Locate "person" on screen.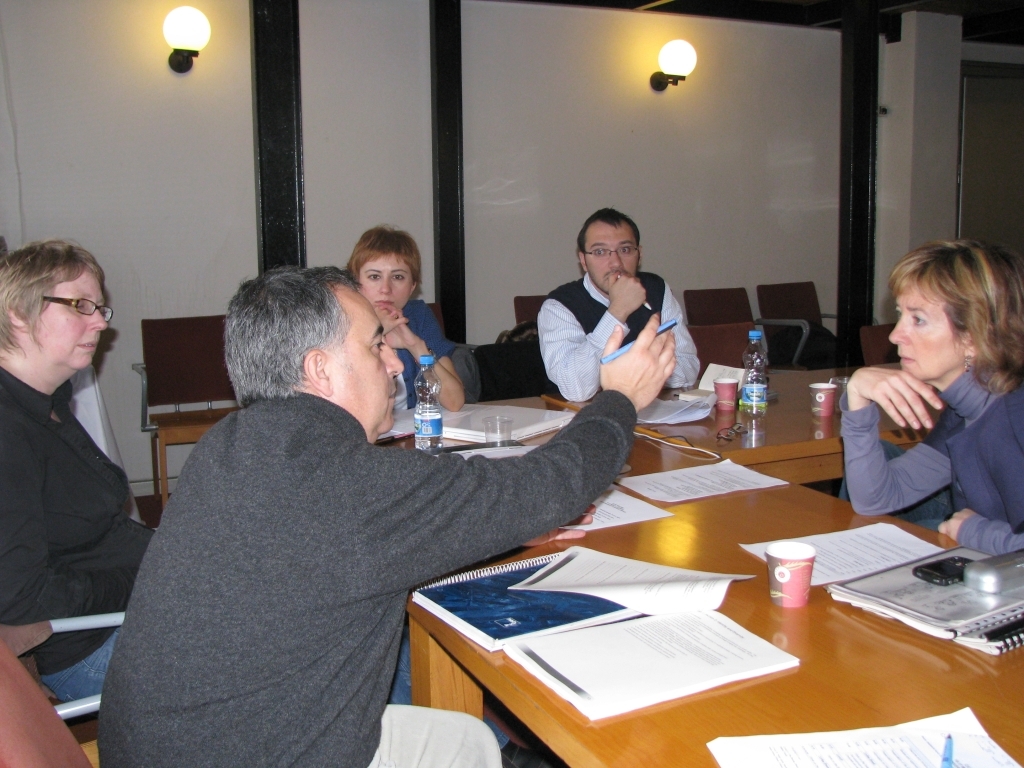
On screen at (337,222,462,416).
